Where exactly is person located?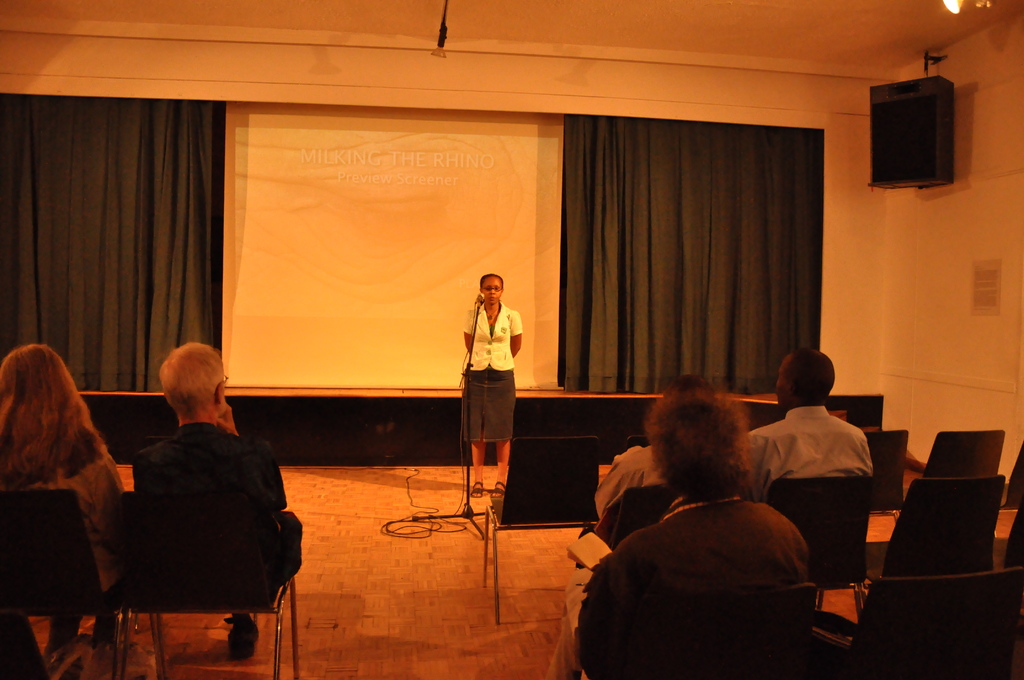
Its bounding box is 0:339:122:676.
